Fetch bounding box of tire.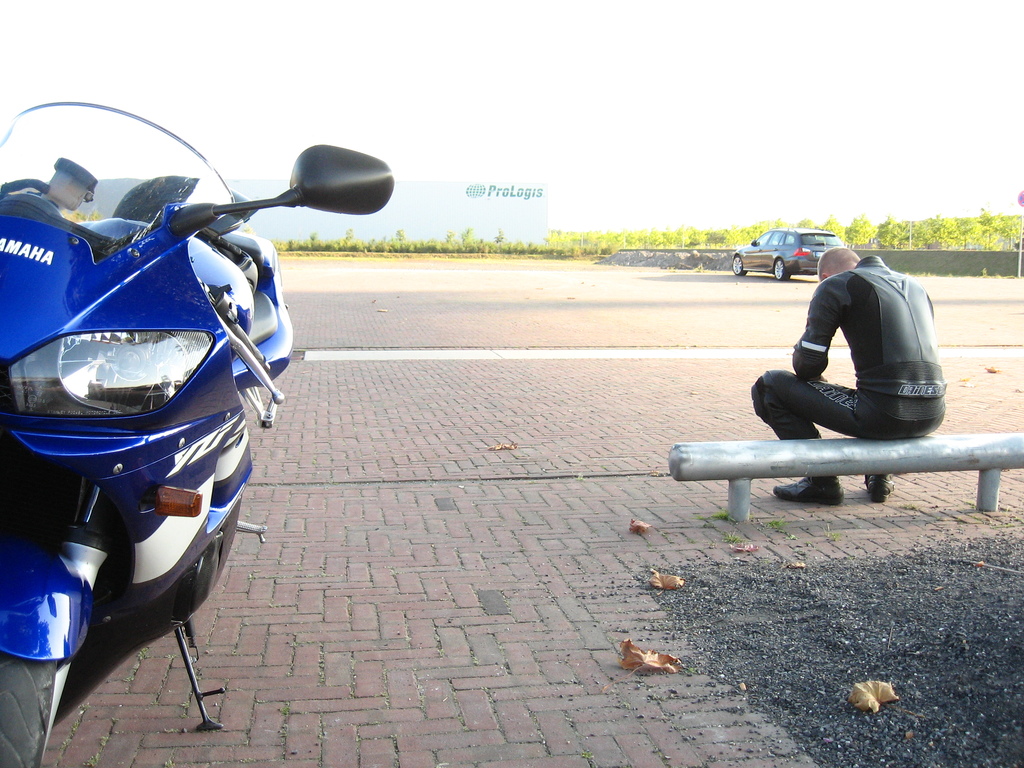
Bbox: (x1=731, y1=252, x2=746, y2=278).
